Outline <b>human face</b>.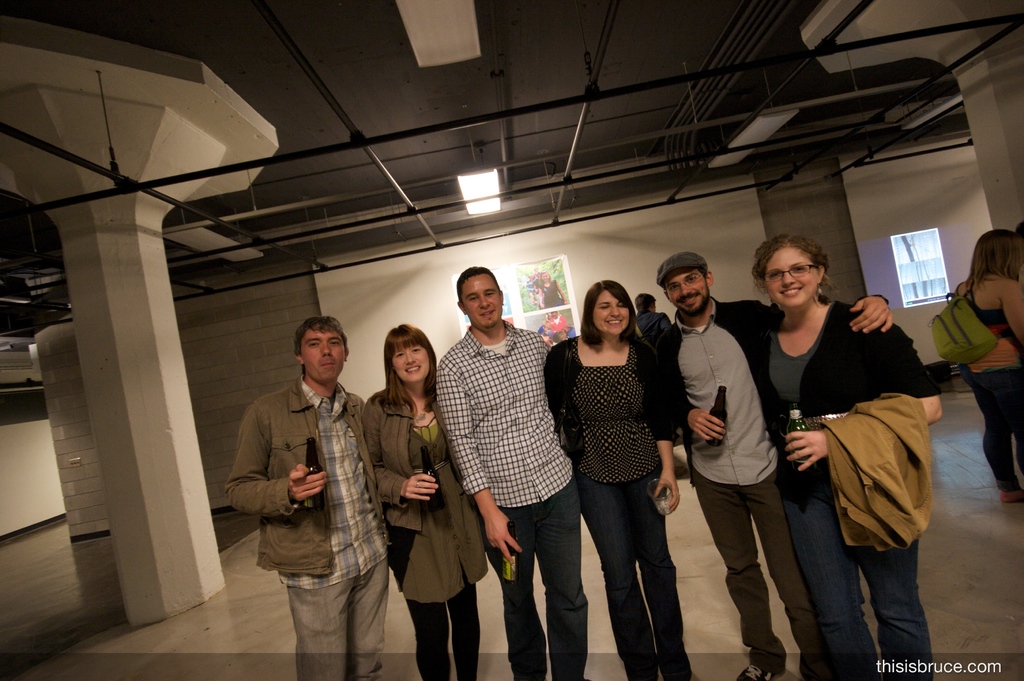
Outline: locate(540, 269, 551, 278).
